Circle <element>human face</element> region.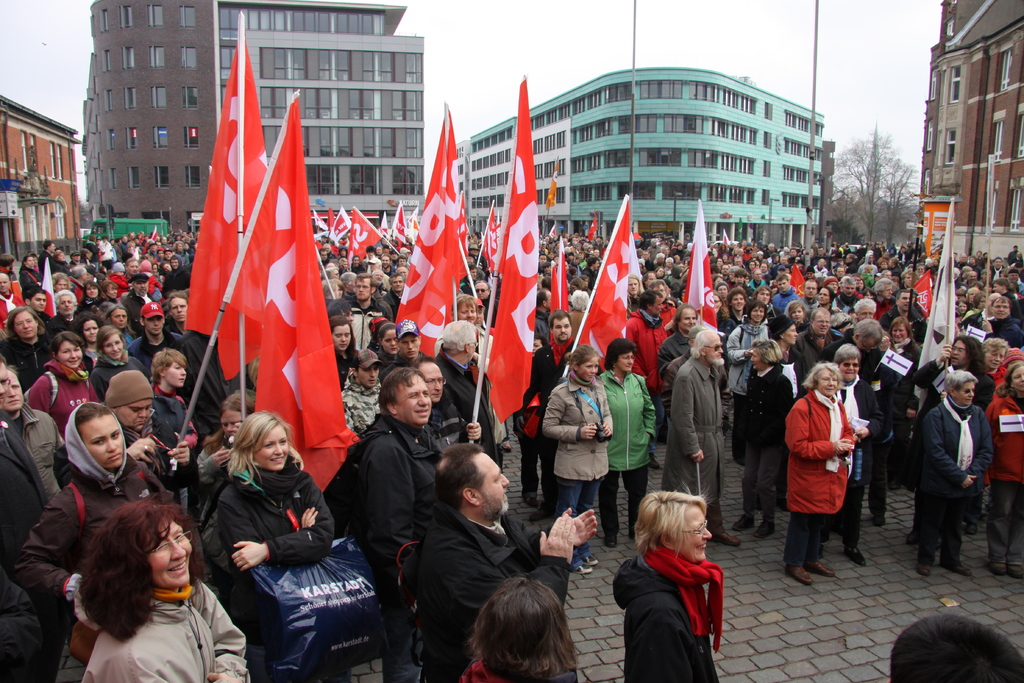
Region: [x1=678, y1=304, x2=699, y2=332].
